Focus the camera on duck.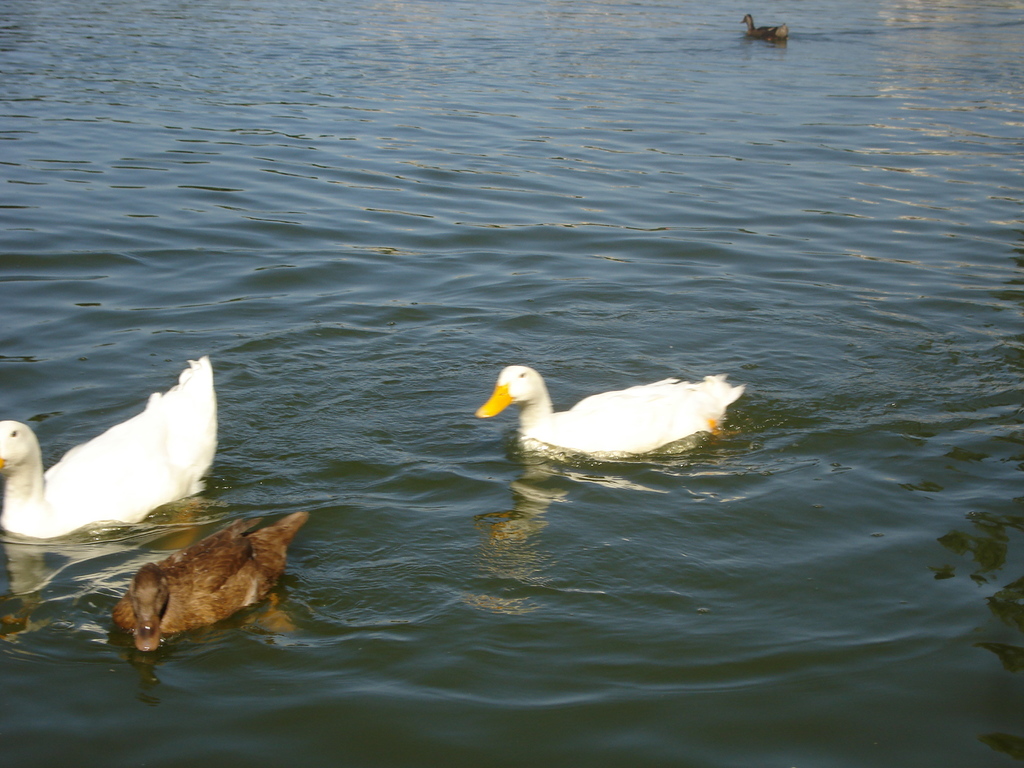
Focus region: 0,352,221,531.
